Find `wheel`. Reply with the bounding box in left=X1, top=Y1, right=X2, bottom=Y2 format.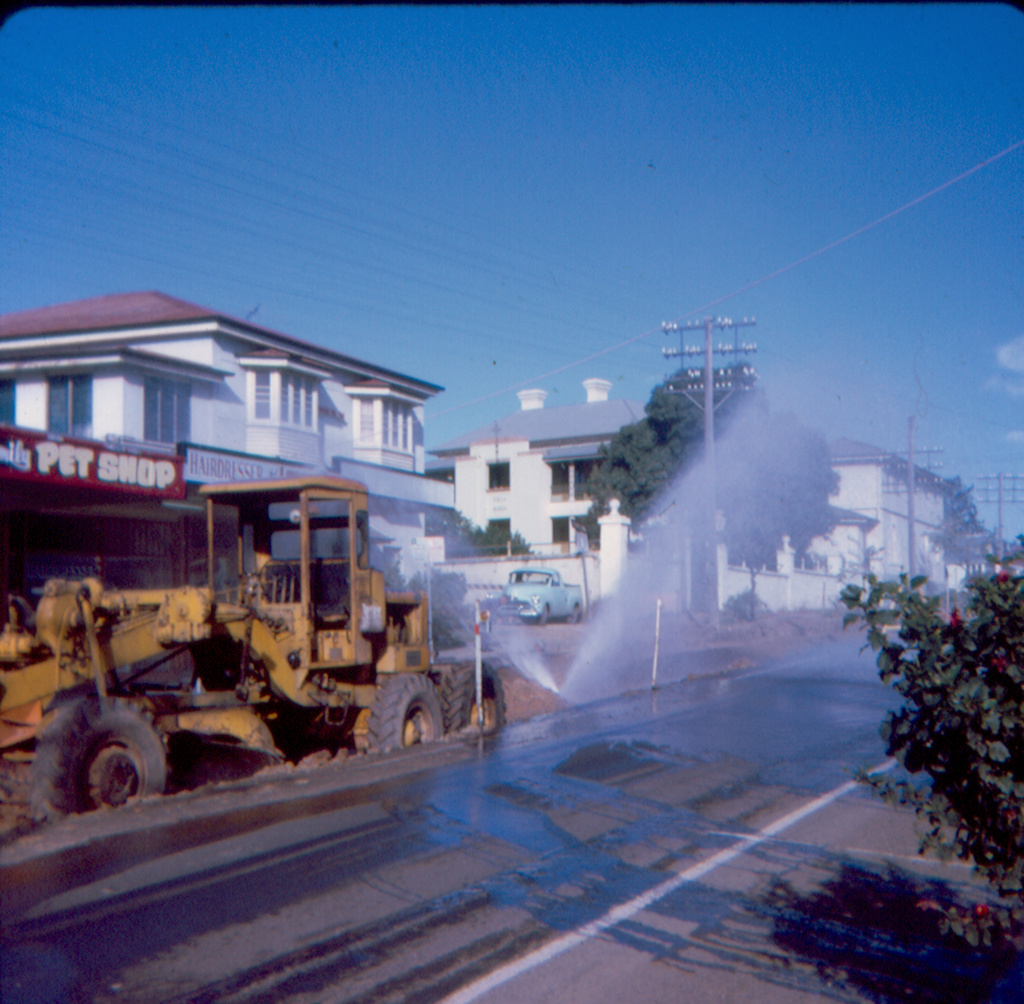
left=441, top=656, right=510, bottom=734.
